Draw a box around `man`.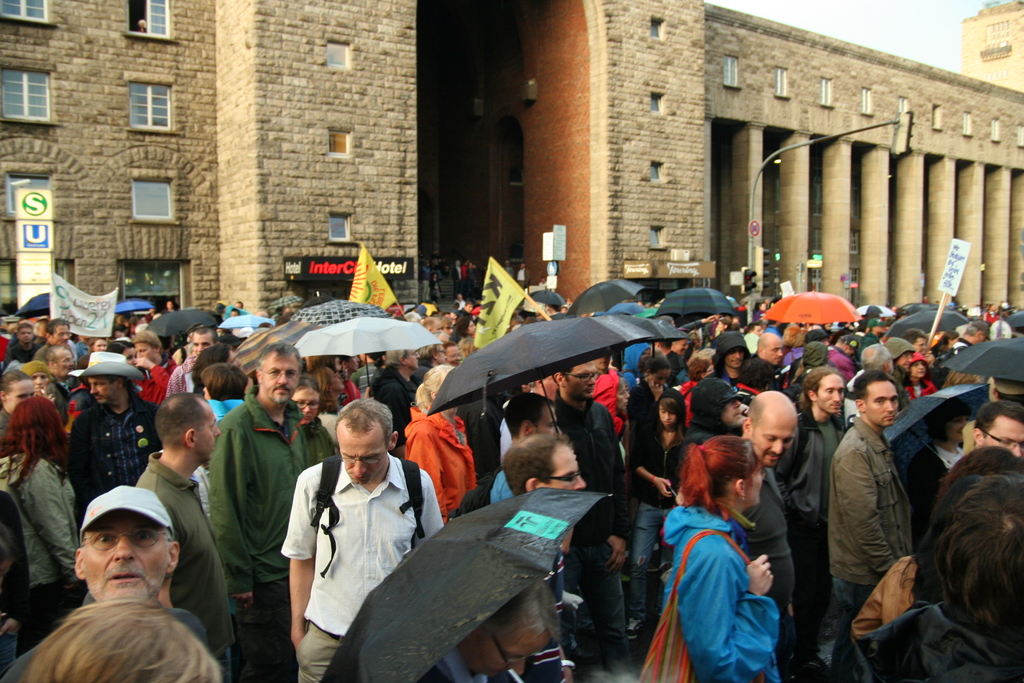
(504, 433, 586, 493).
